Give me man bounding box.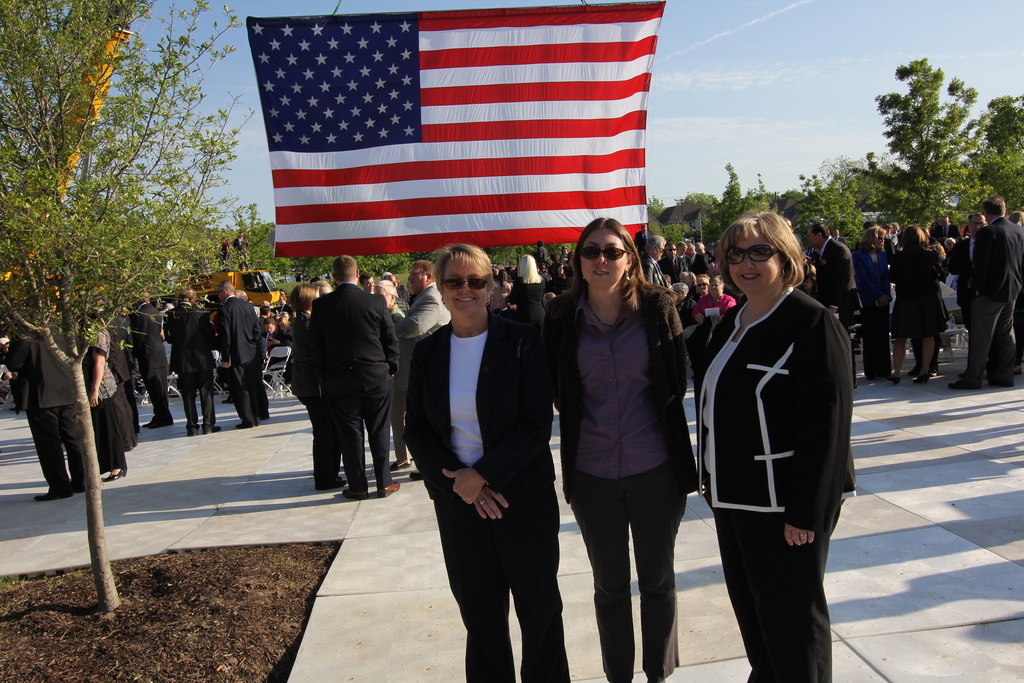
161 287 219 437.
